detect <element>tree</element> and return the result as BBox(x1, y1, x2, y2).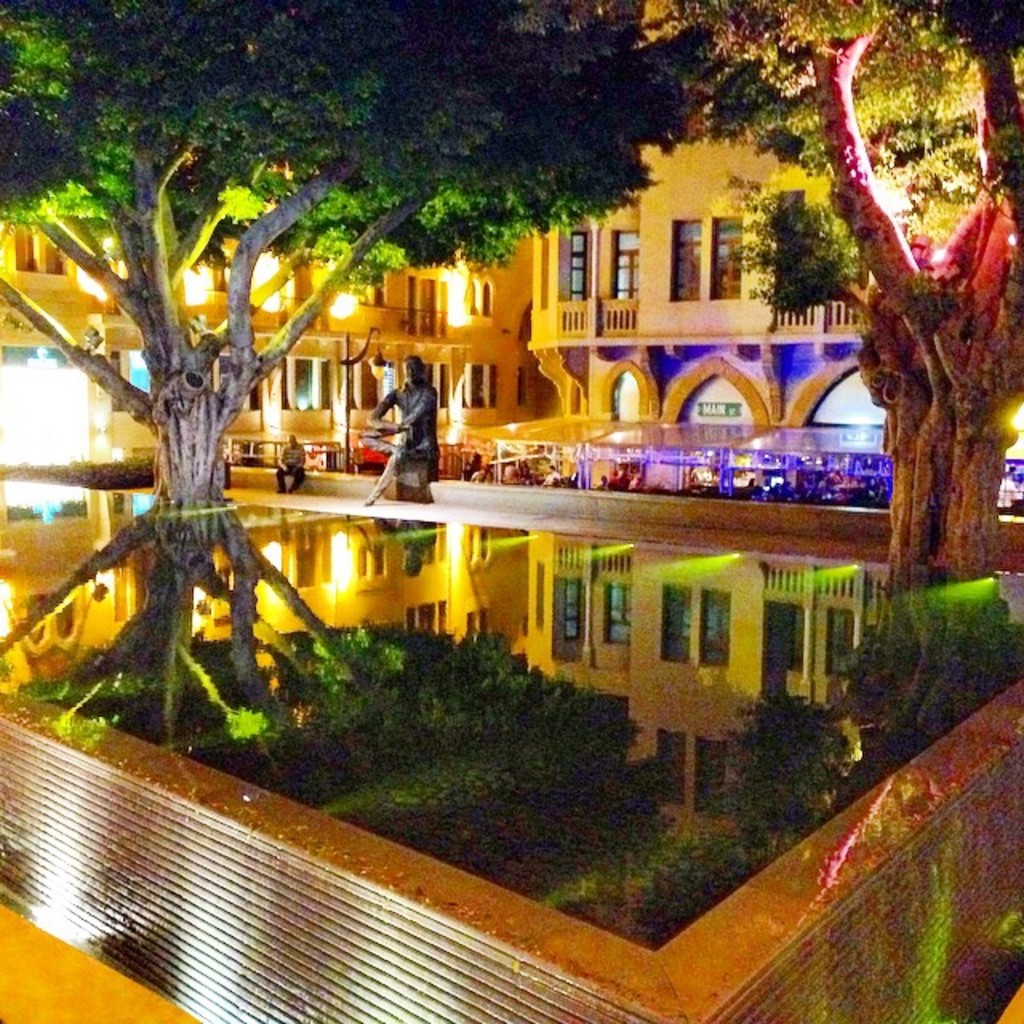
BBox(754, 0, 1023, 605).
